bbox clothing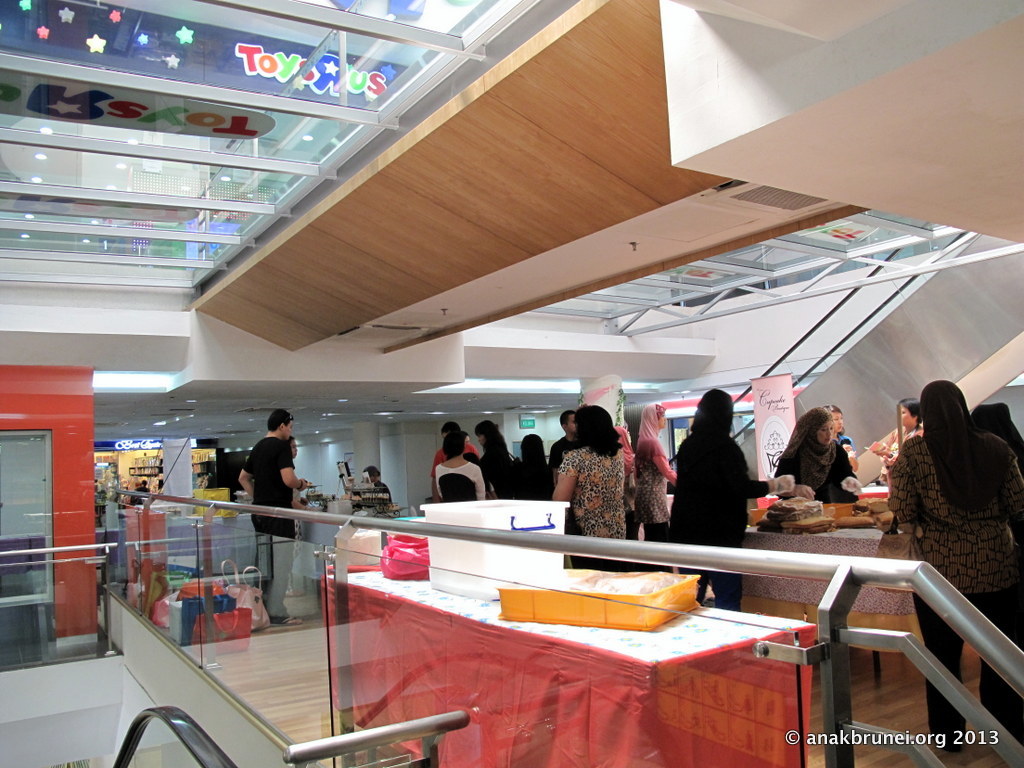
detection(371, 478, 391, 509)
